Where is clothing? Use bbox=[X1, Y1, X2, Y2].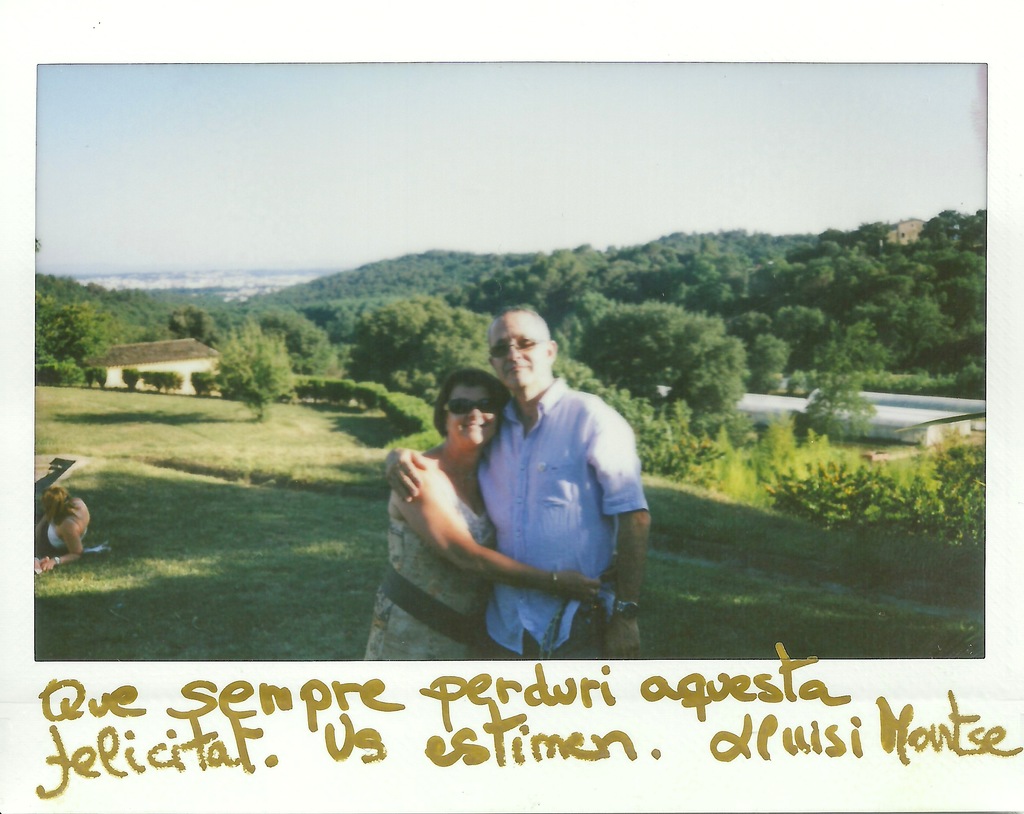
bbox=[358, 494, 498, 663].
